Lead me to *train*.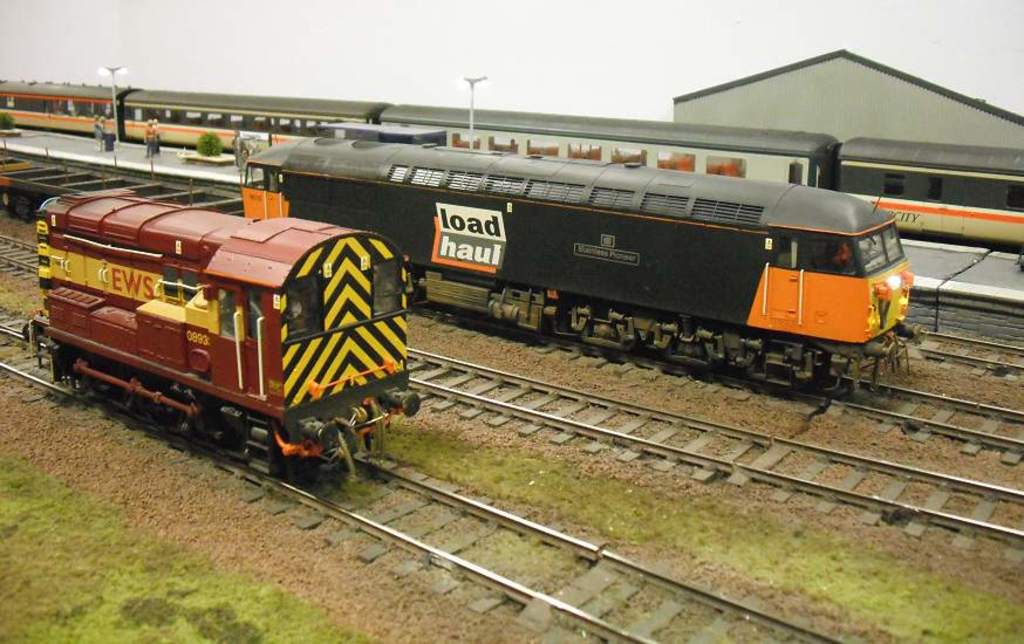
Lead to select_region(25, 191, 421, 485).
